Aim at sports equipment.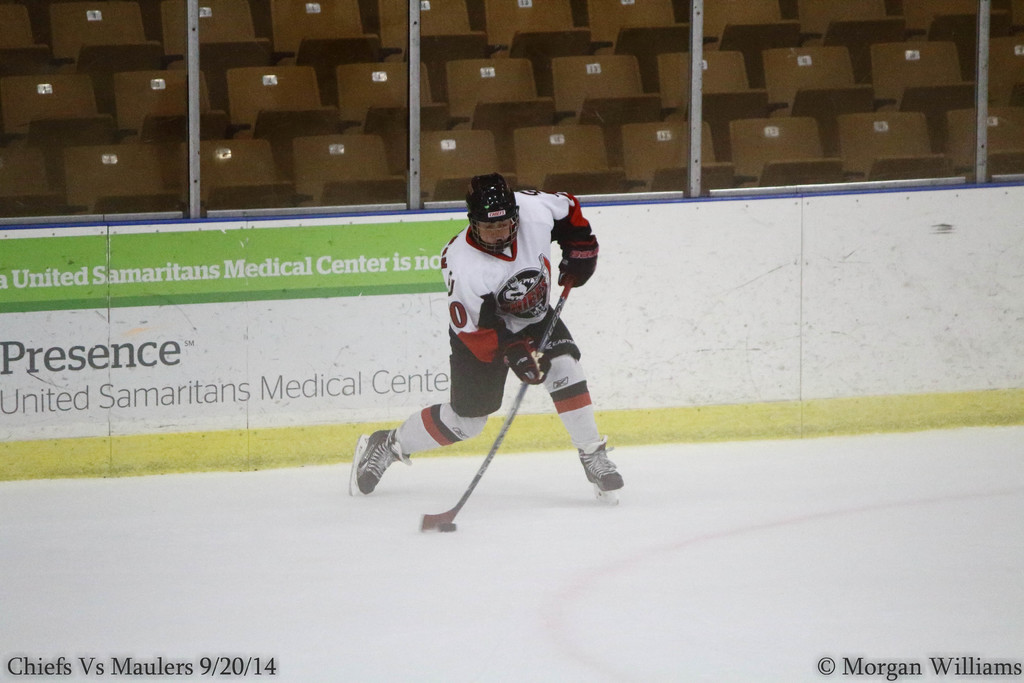
Aimed at [x1=502, y1=338, x2=547, y2=388].
